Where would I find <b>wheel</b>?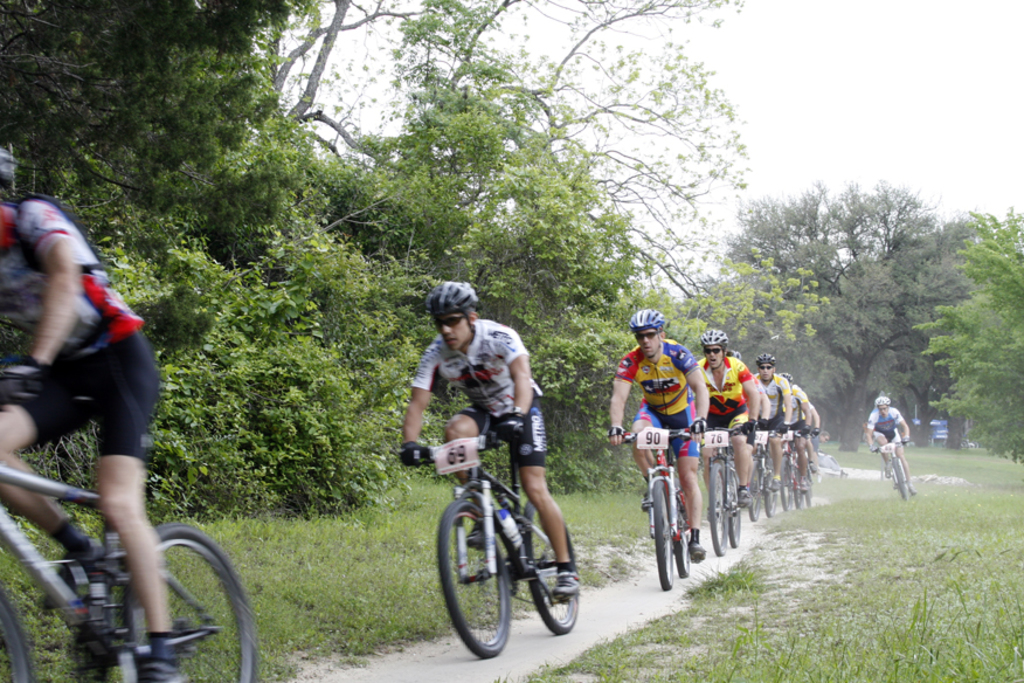
At Rect(897, 460, 911, 501).
